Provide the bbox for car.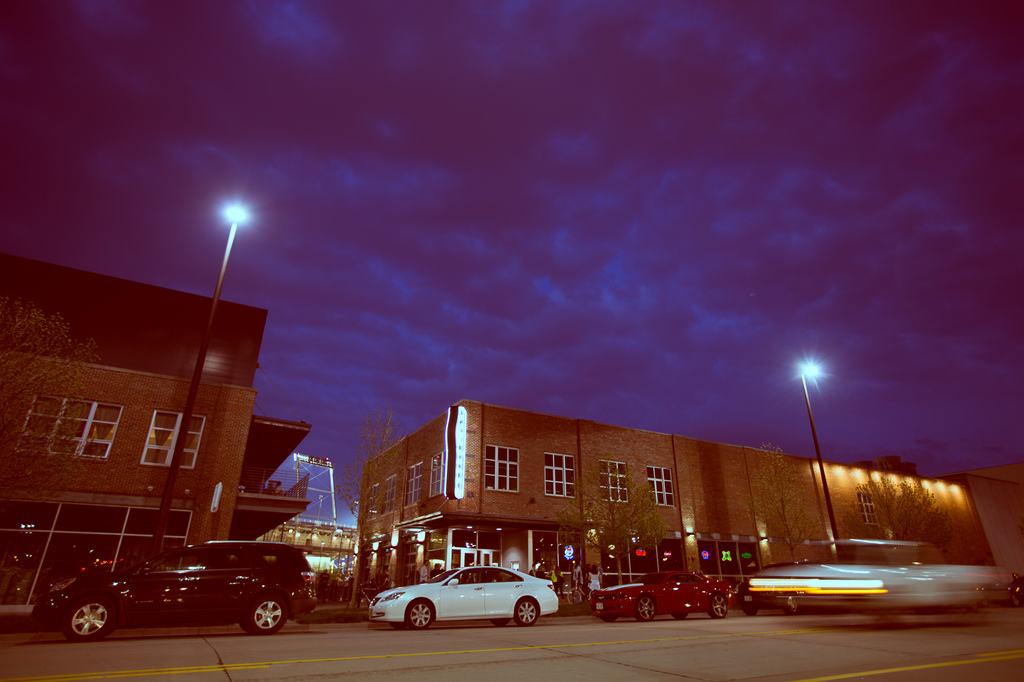
bbox=[587, 568, 733, 615].
